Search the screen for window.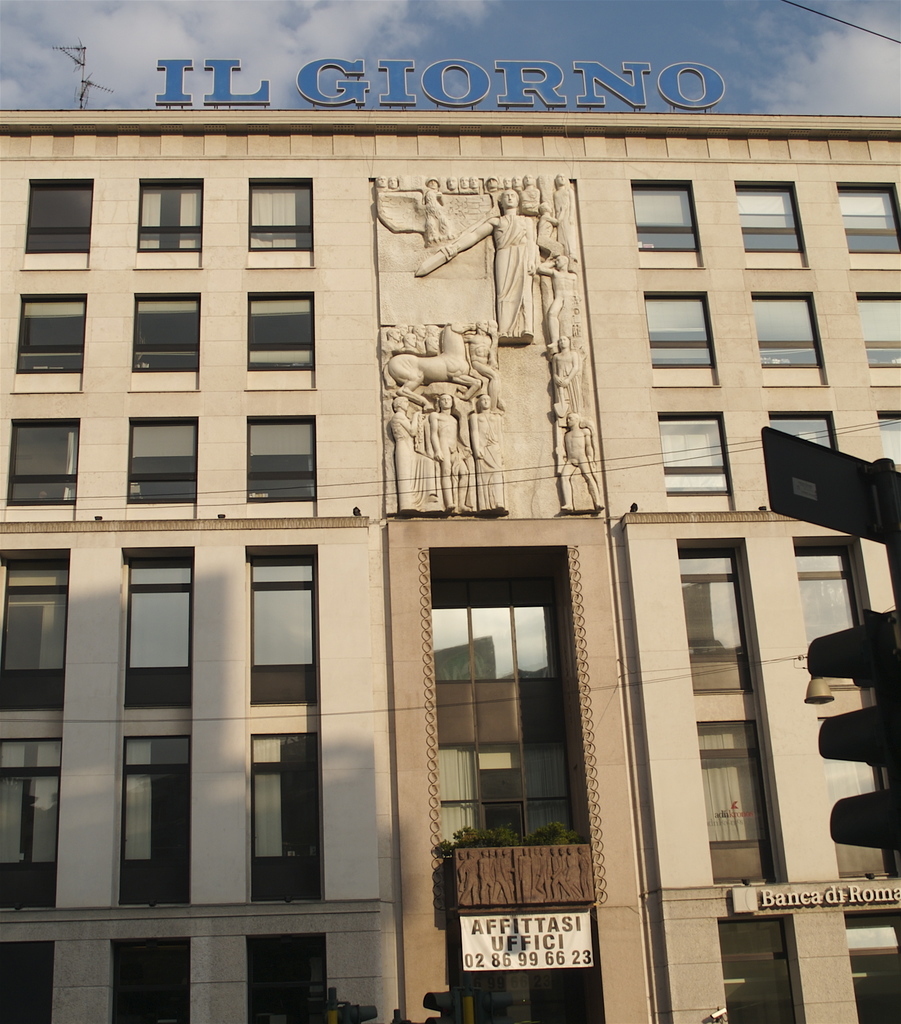
Found at box(236, 177, 315, 254).
